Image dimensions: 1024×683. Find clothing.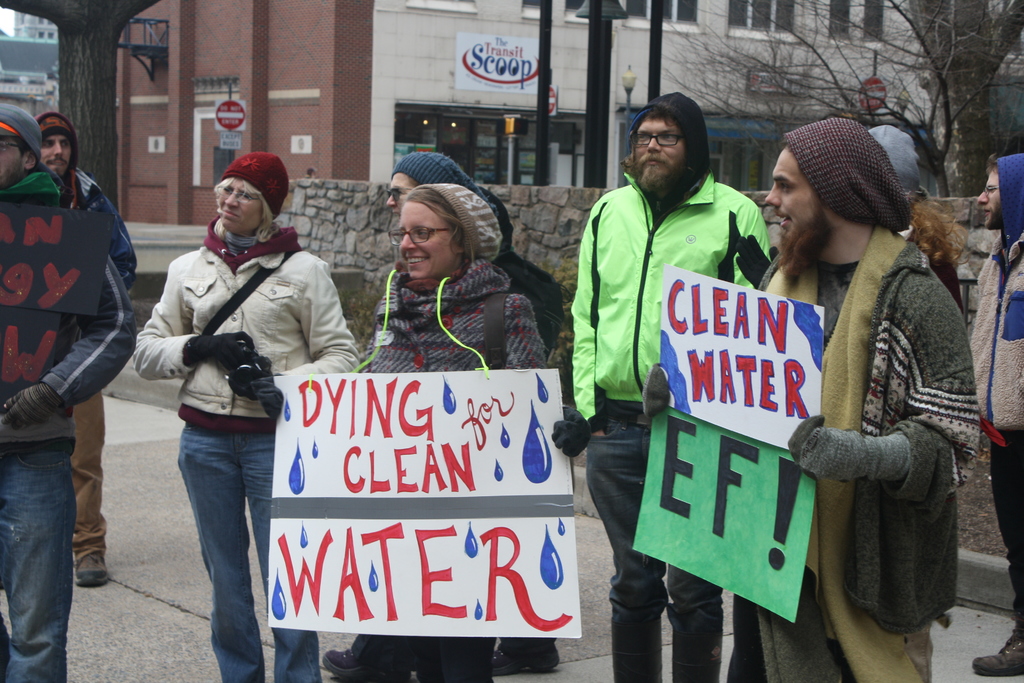
rect(0, 164, 146, 682).
